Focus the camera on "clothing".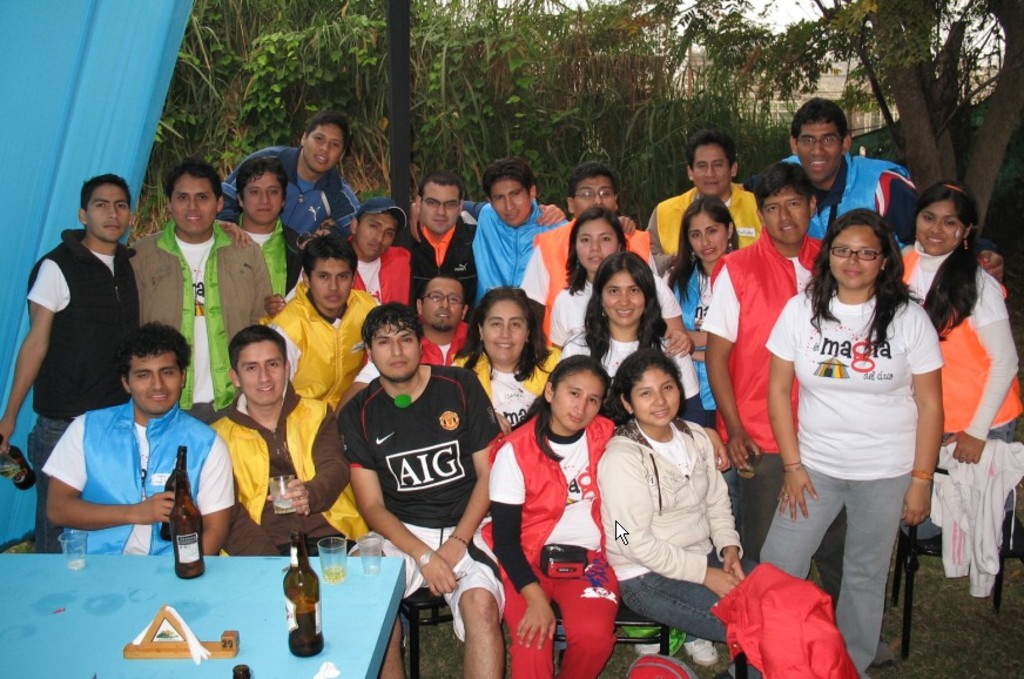
Focus region: box=[393, 208, 480, 312].
